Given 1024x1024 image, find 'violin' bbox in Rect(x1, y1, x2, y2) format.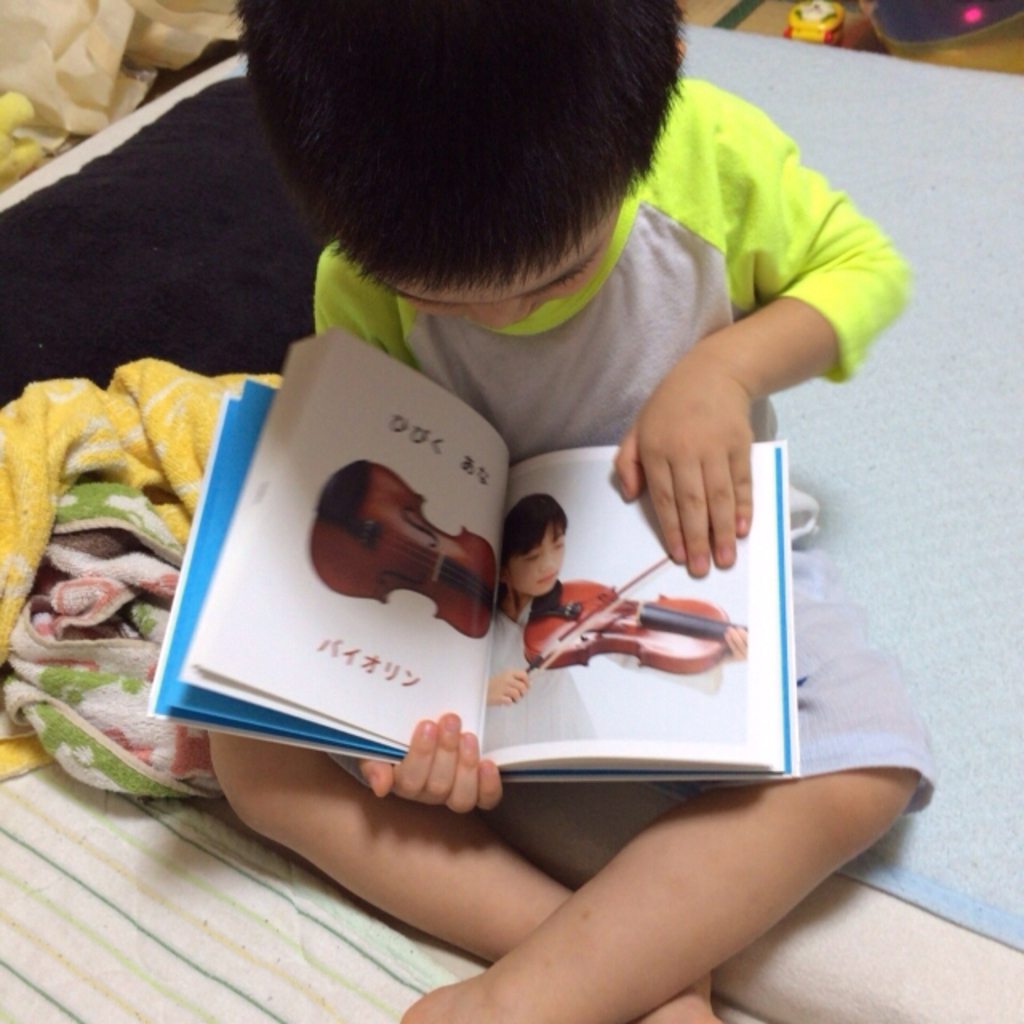
Rect(510, 541, 746, 694).
